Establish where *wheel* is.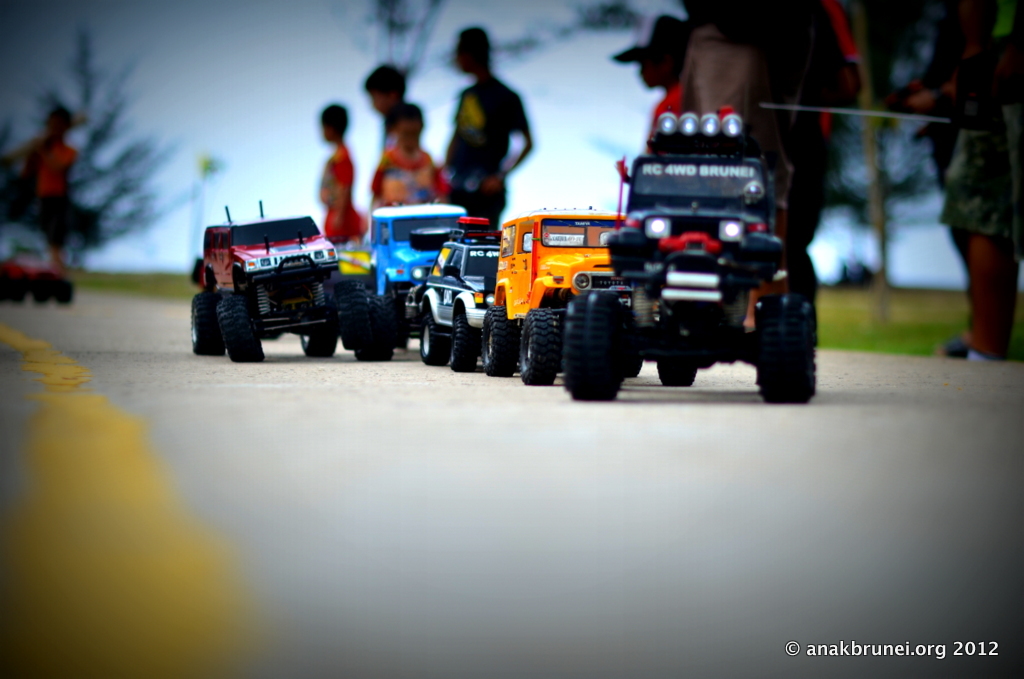
Established at box(655, 348, 704, 396).
